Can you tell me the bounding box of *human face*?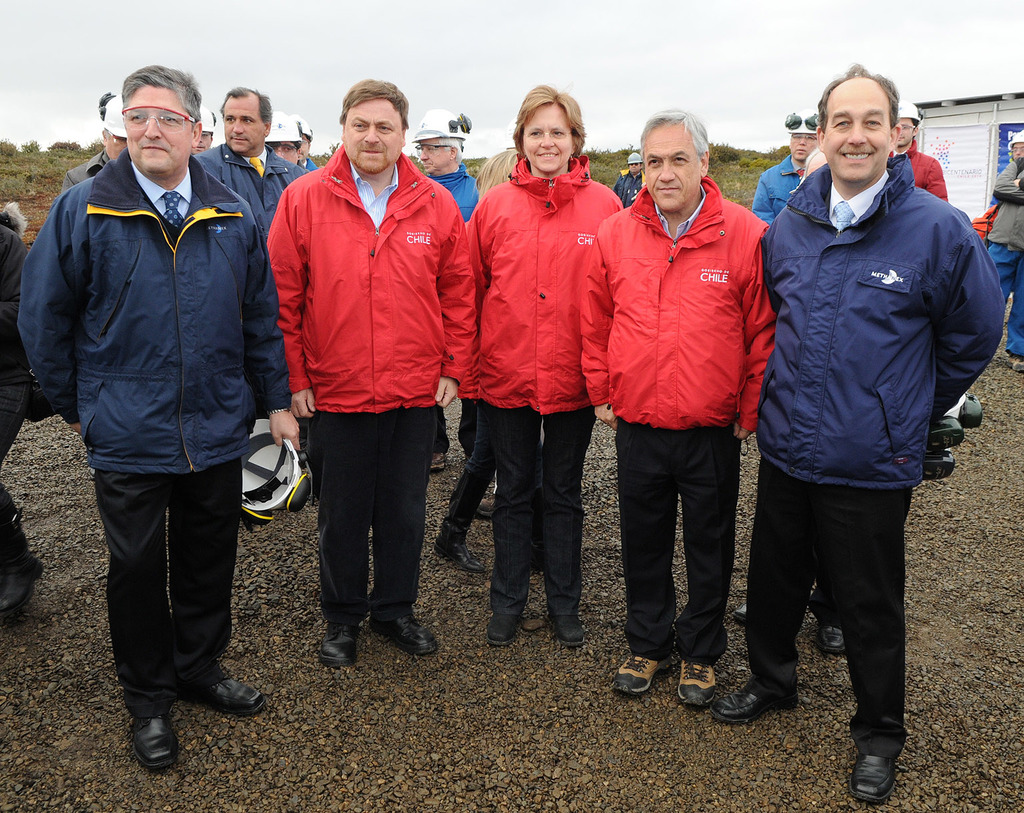
l=789, t=136, r=815, b=156.
